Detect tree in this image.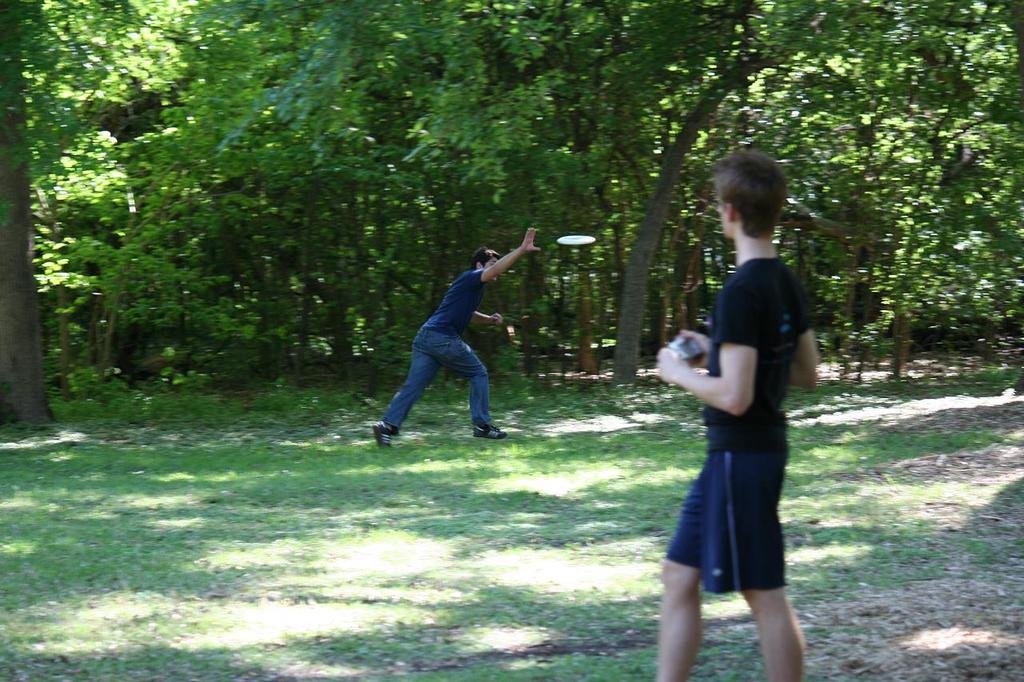
Detection: <box>0,0,374,432</box>.
